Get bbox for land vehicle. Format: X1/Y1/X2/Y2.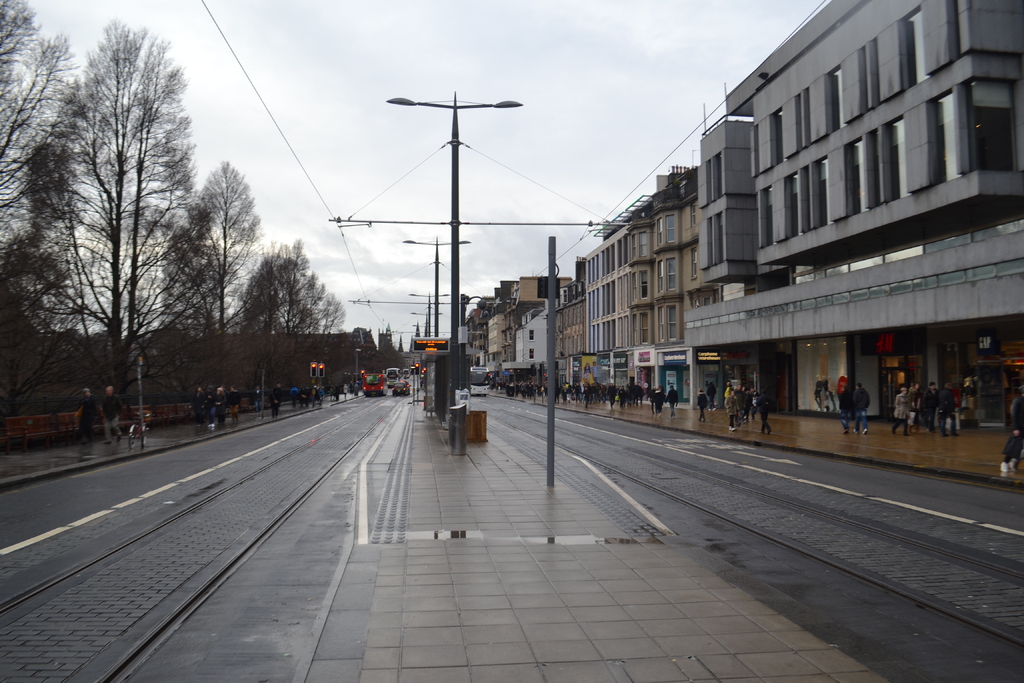
400/365/412/381.
